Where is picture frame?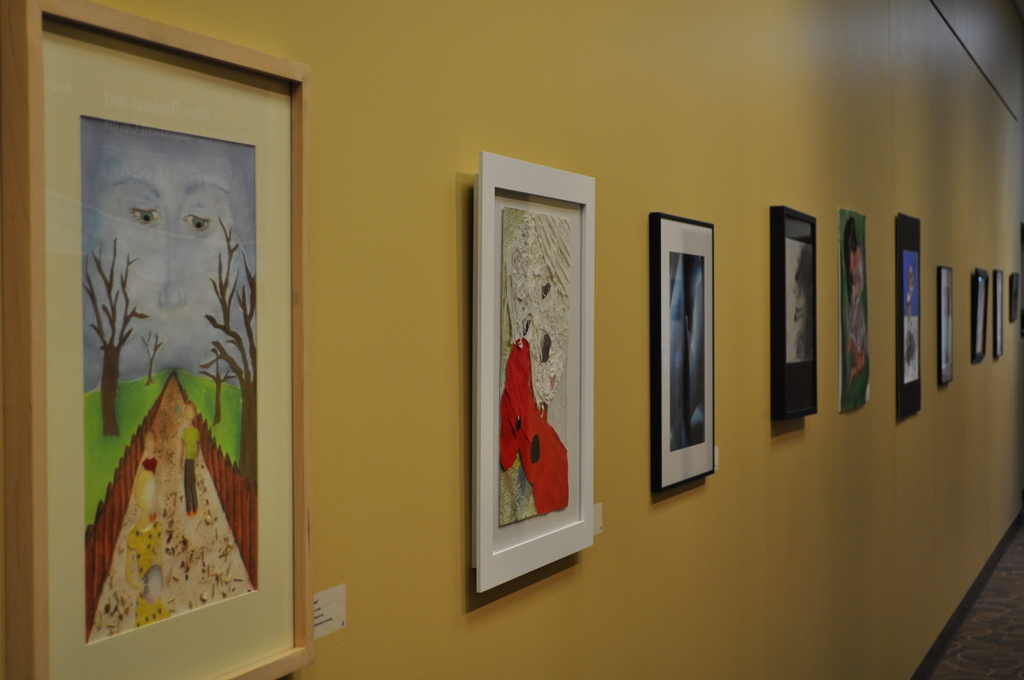
bbox=(934, 266, 955, 382).
